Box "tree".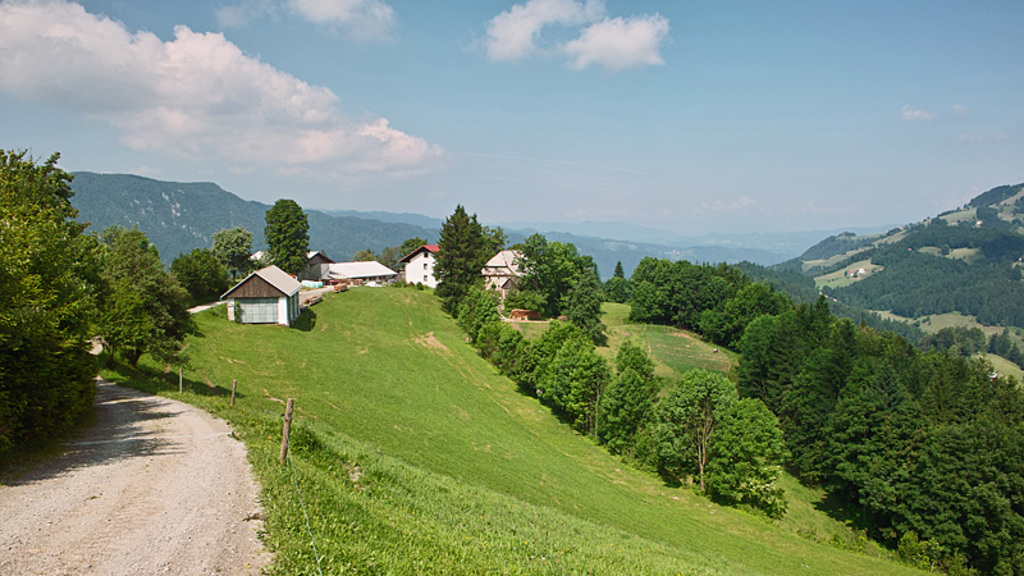
BBox(265, 197, 311, 279).
